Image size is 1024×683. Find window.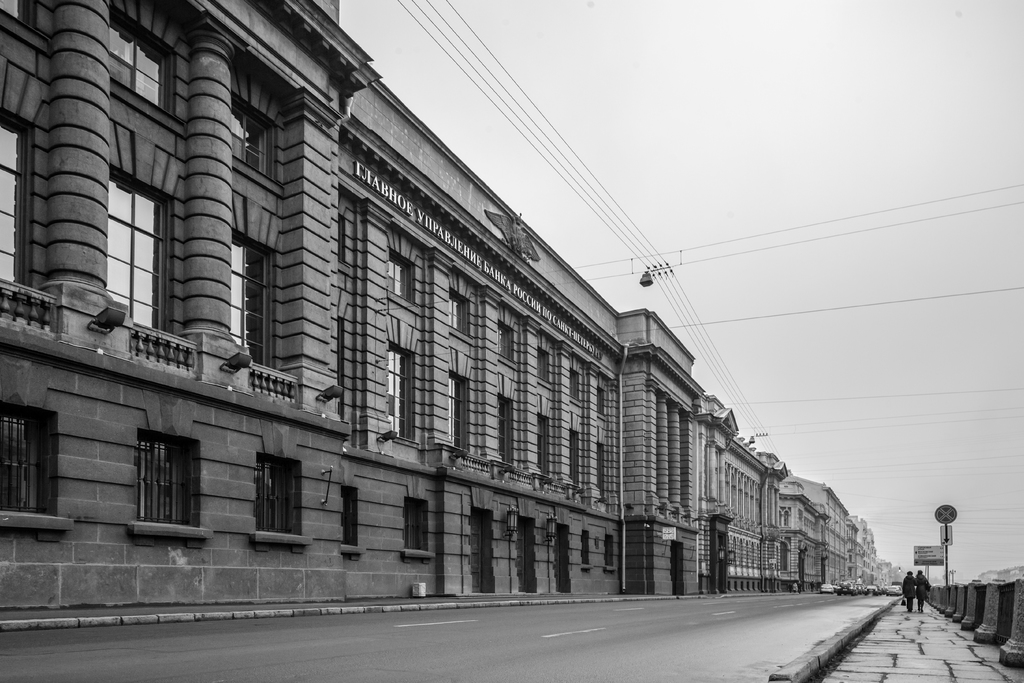
box=[120, 416, 190, 536].
